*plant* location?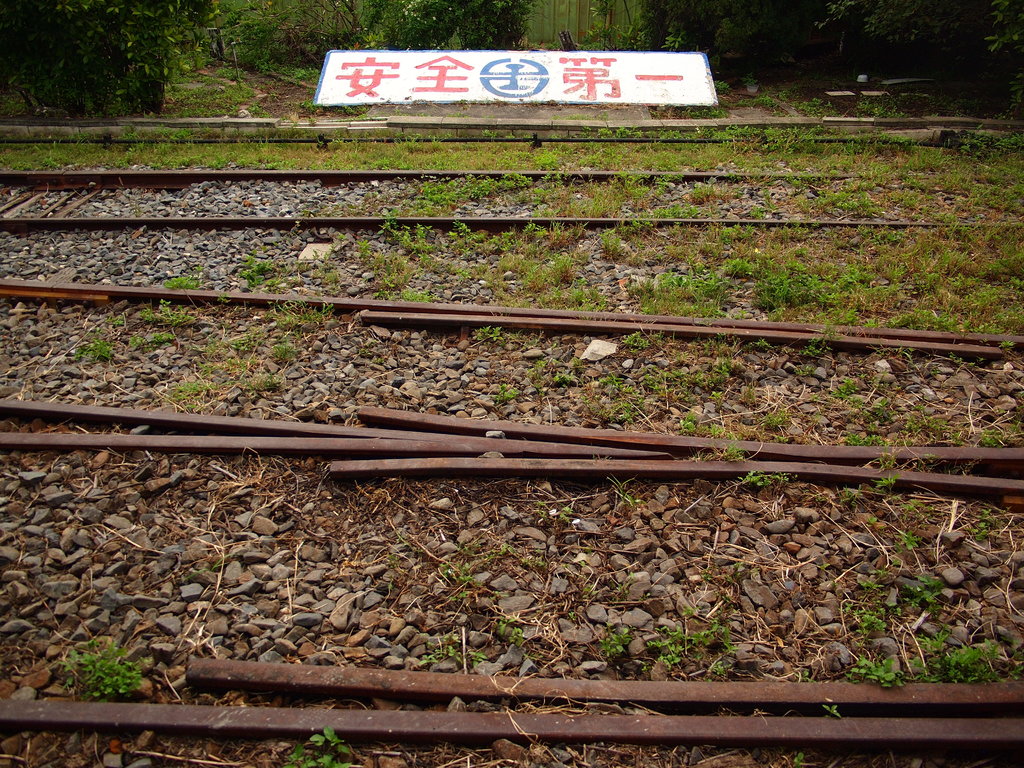
l=650, t=611, r=729, b=658
